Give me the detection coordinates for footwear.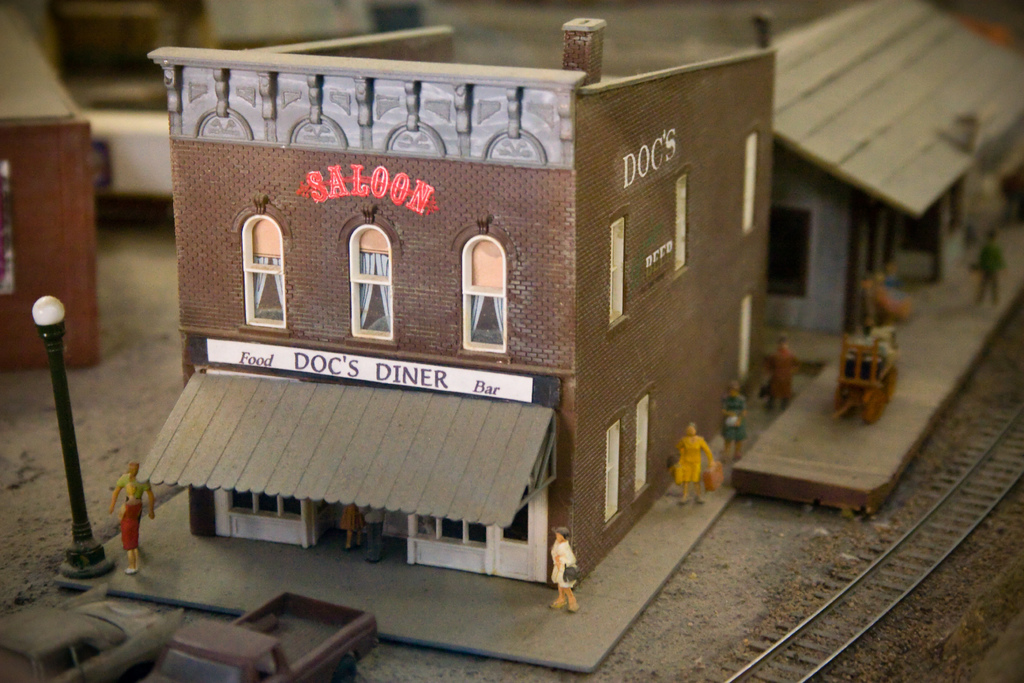
[left=548, top=602, right=563, bottom=611].
